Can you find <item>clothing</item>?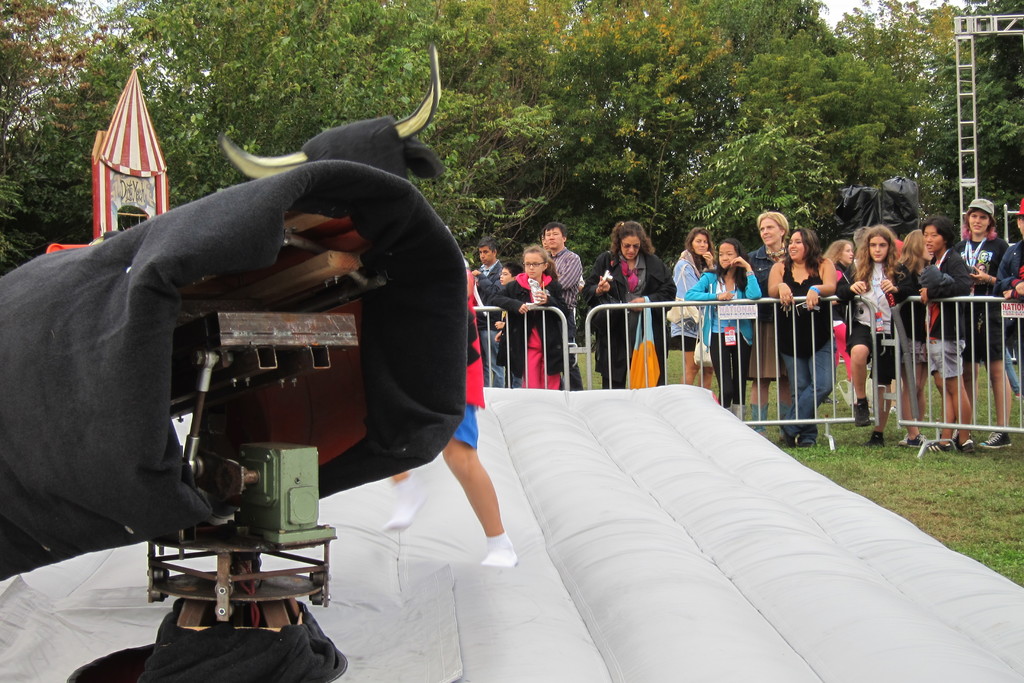
Yes, bounding box: region(588, 242, 664, 388).
